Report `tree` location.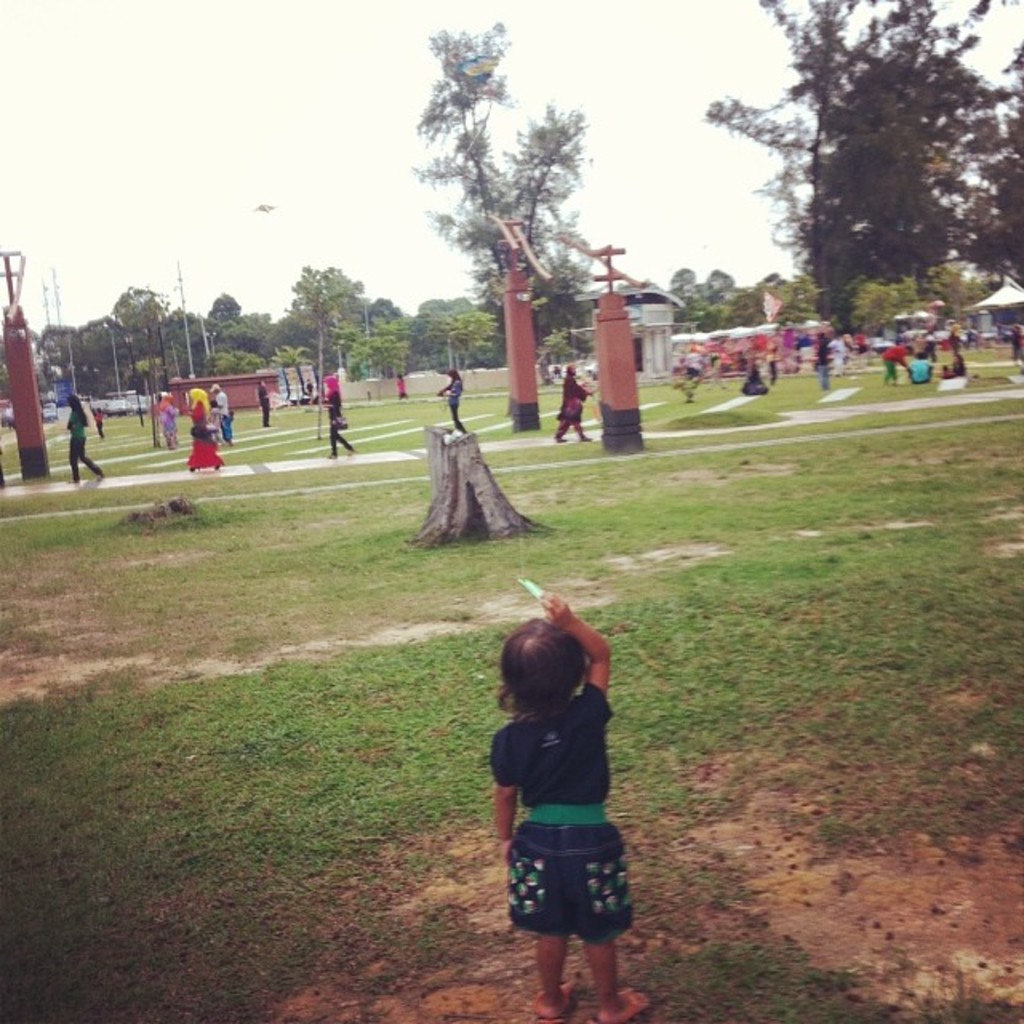
Report: <region>283, 258, 384, 379</region>.
